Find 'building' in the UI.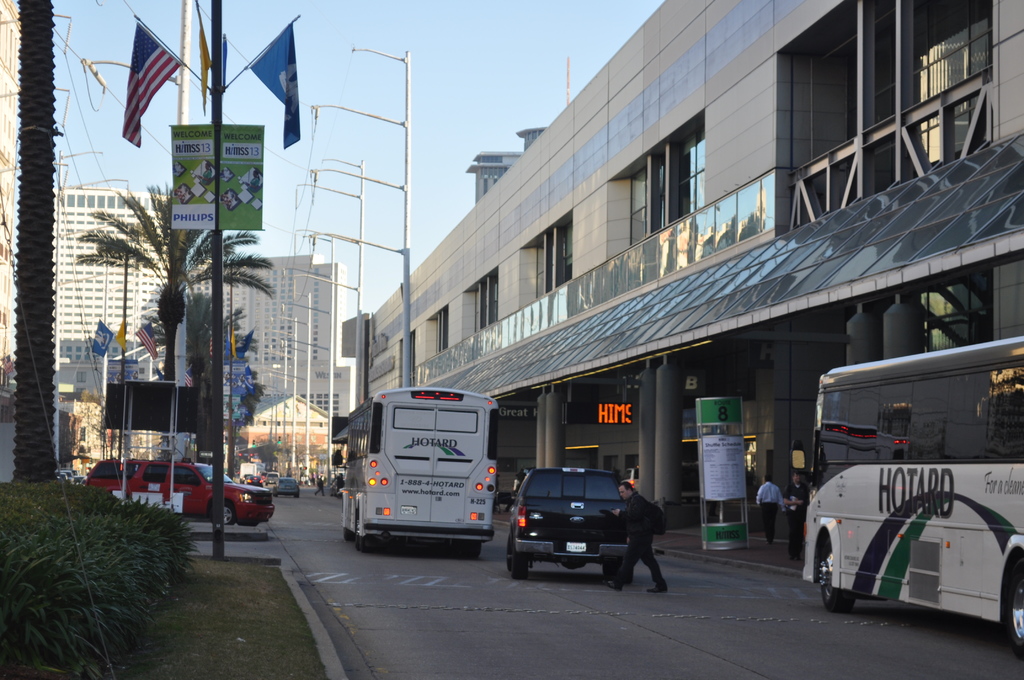
UI element at pyautogui.locateOnScreen(343, 0, 1023, 548).
